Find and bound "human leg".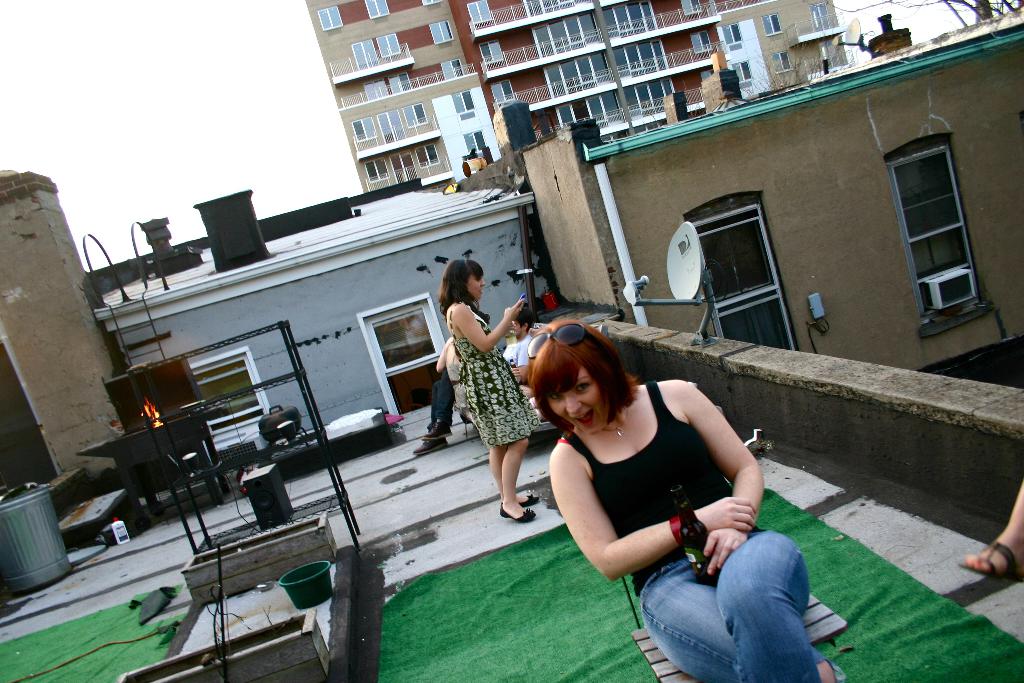
Bound: box=[463, 280, 481, 295].
